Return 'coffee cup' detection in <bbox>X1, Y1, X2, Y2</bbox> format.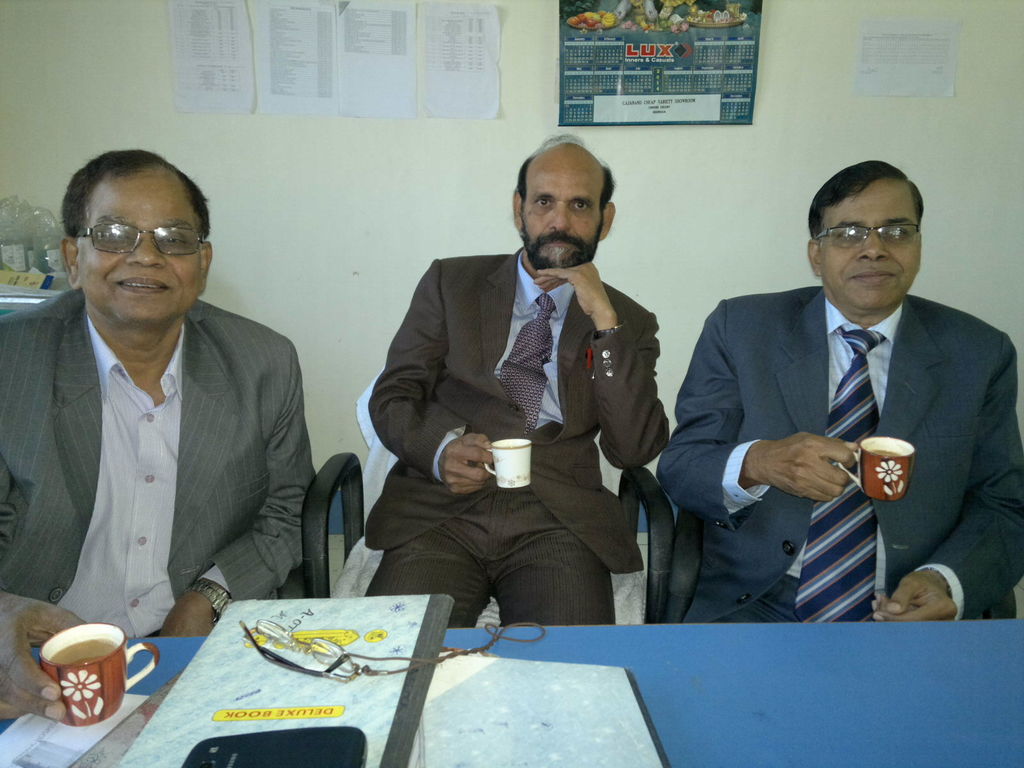
<bbox>484, 437, 531, 487</bbox>.
